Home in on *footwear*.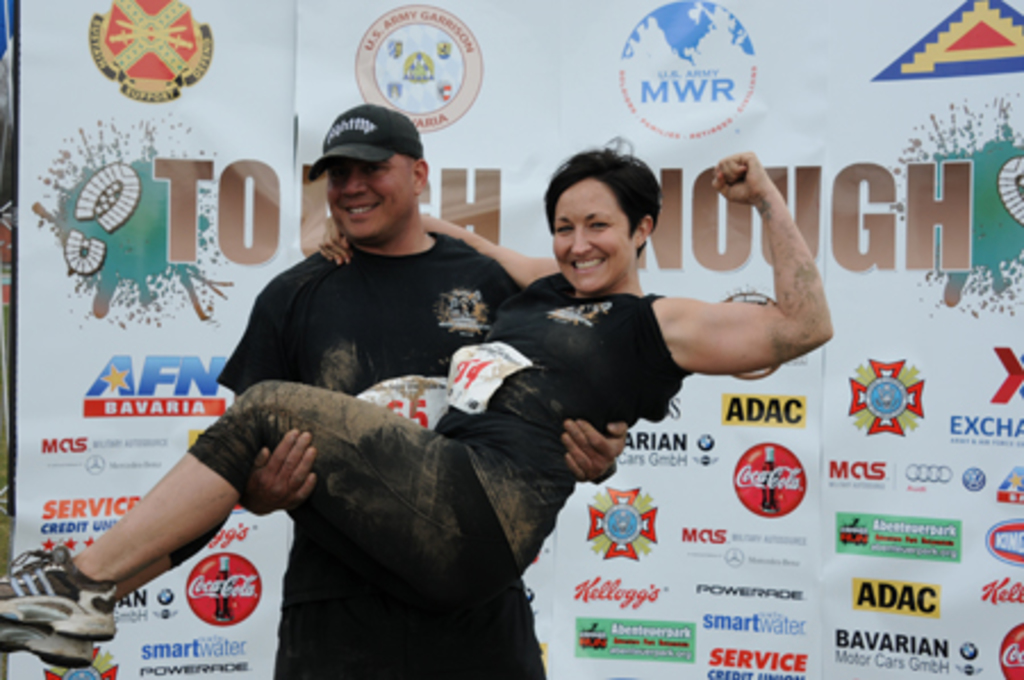
Homed in at (0,614,107,666).
